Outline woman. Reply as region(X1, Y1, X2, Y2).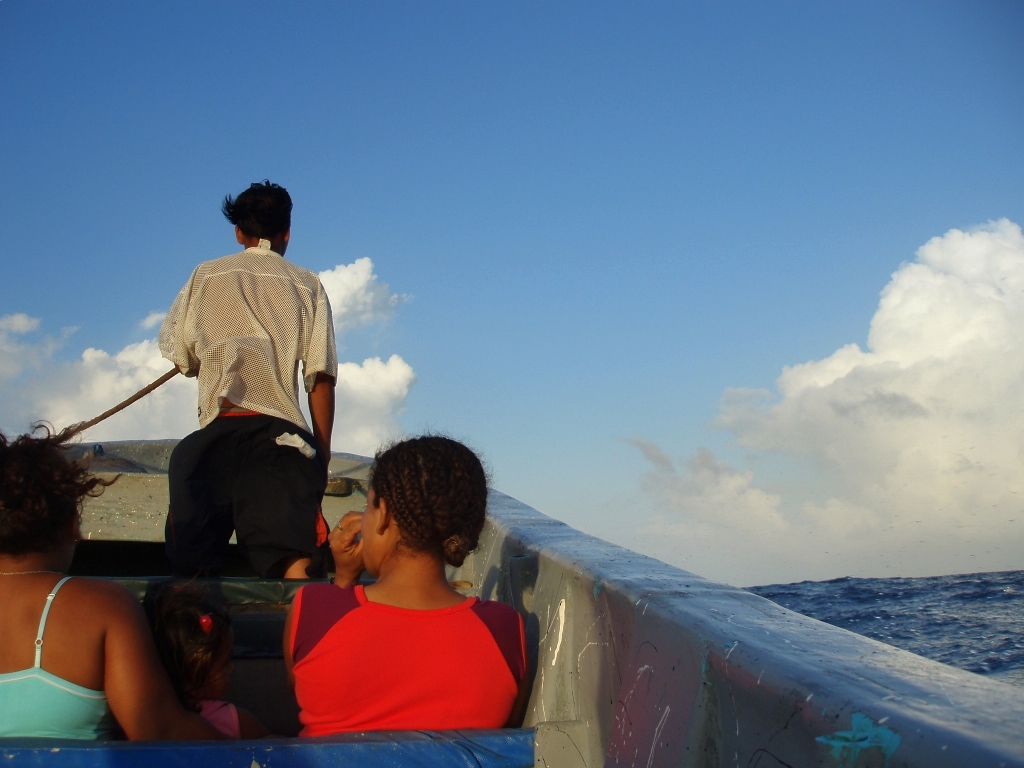
region(284, 435, 530, 740).
